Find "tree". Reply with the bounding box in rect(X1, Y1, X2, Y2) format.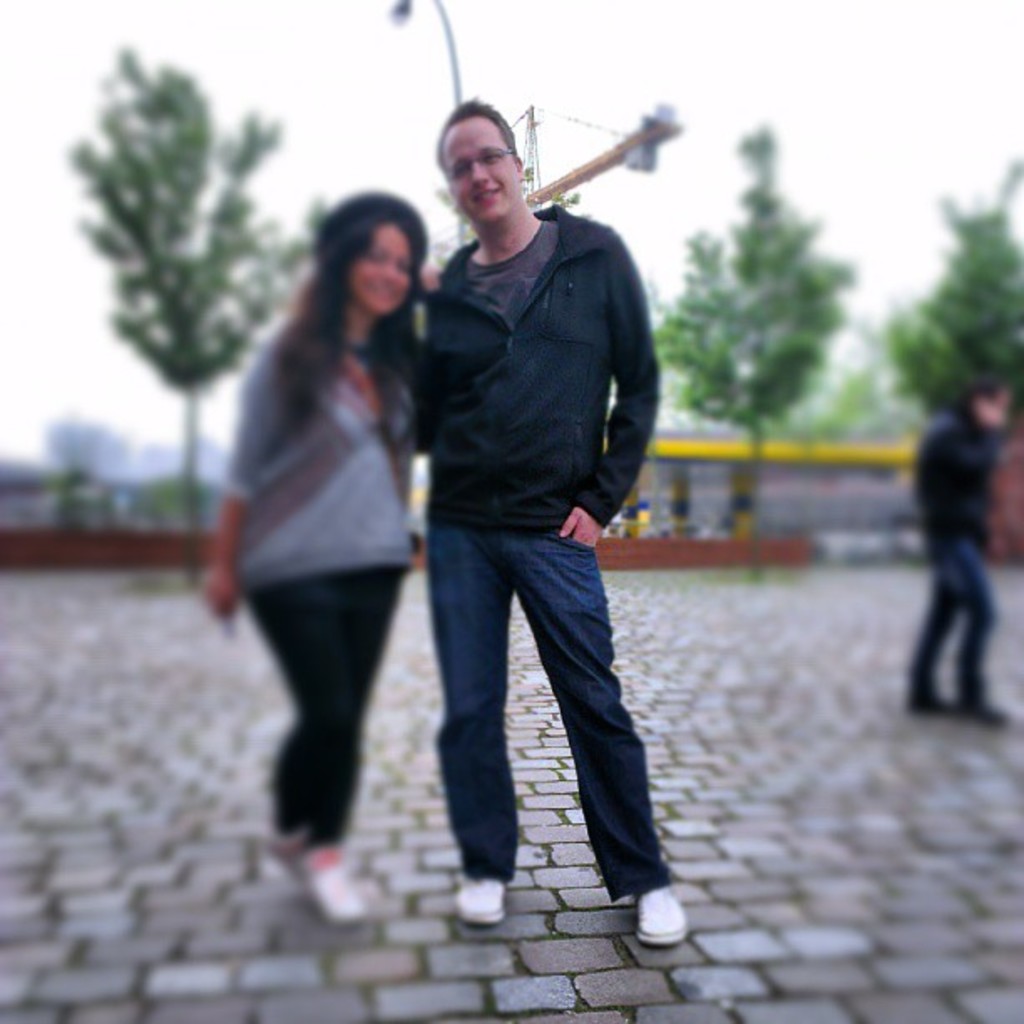
rect(651, 107, 907, 596).
